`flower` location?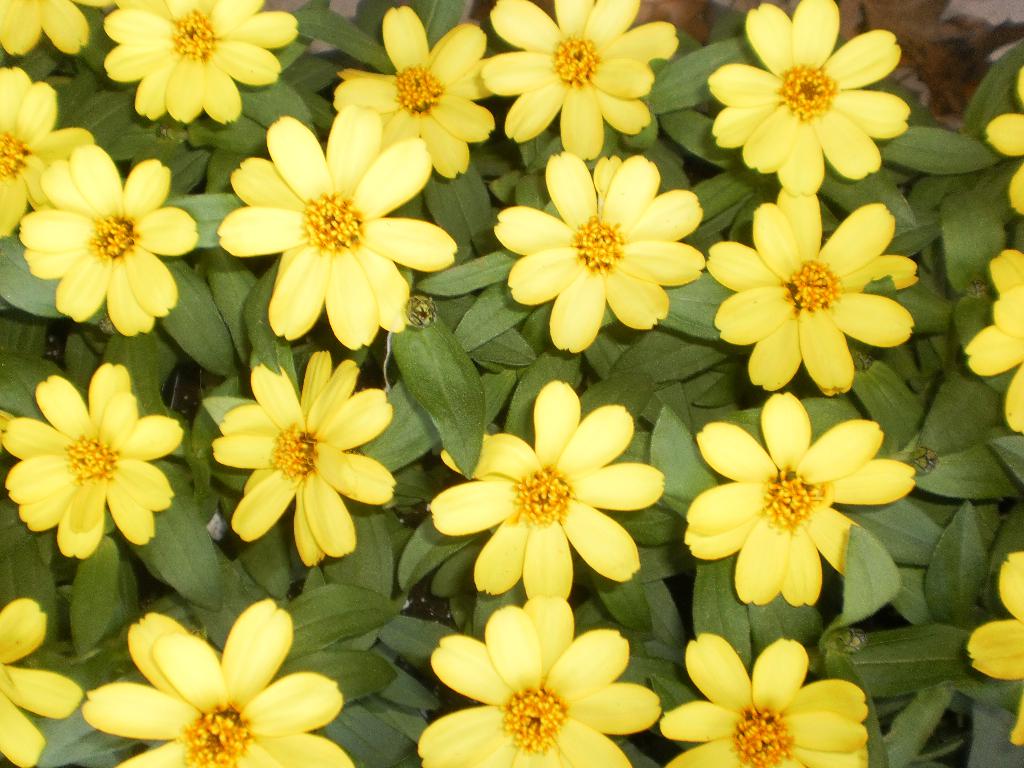
region(476, 0, 682, 161)
